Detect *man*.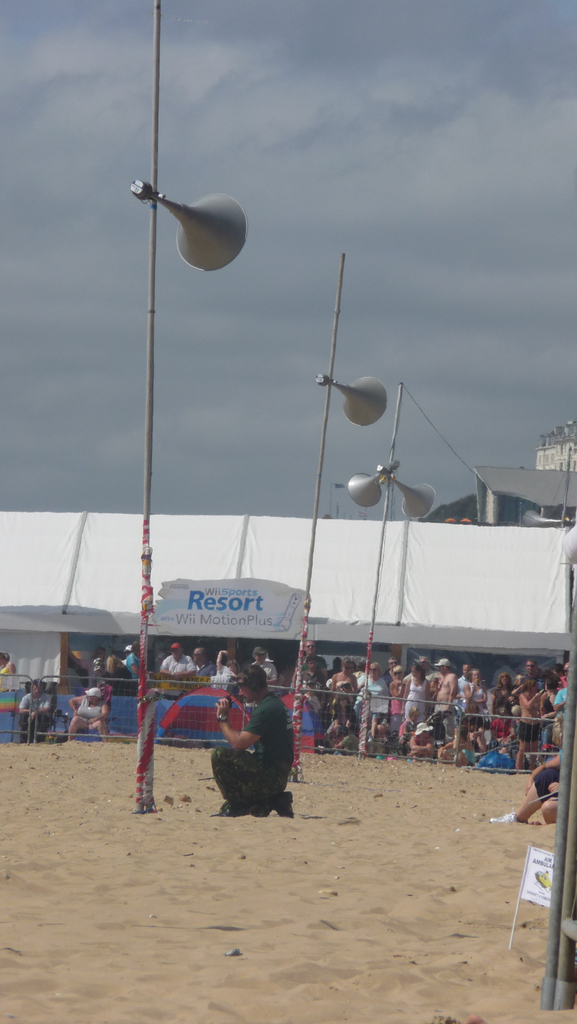
Detected at (207,653,228,685).
